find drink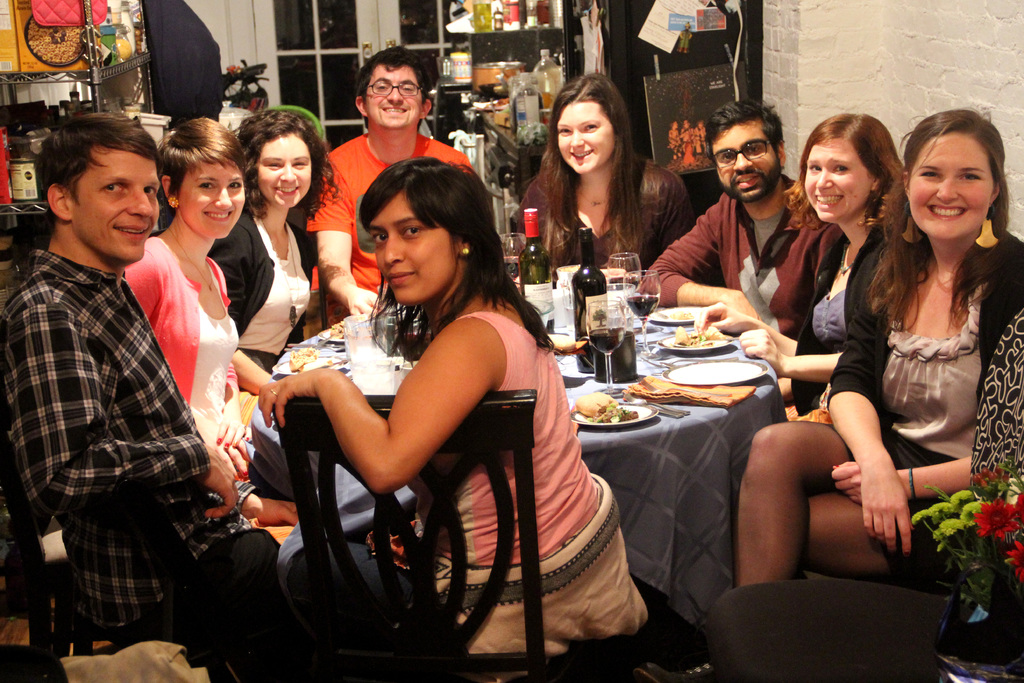
select_region(625, 297, 662, 321)
